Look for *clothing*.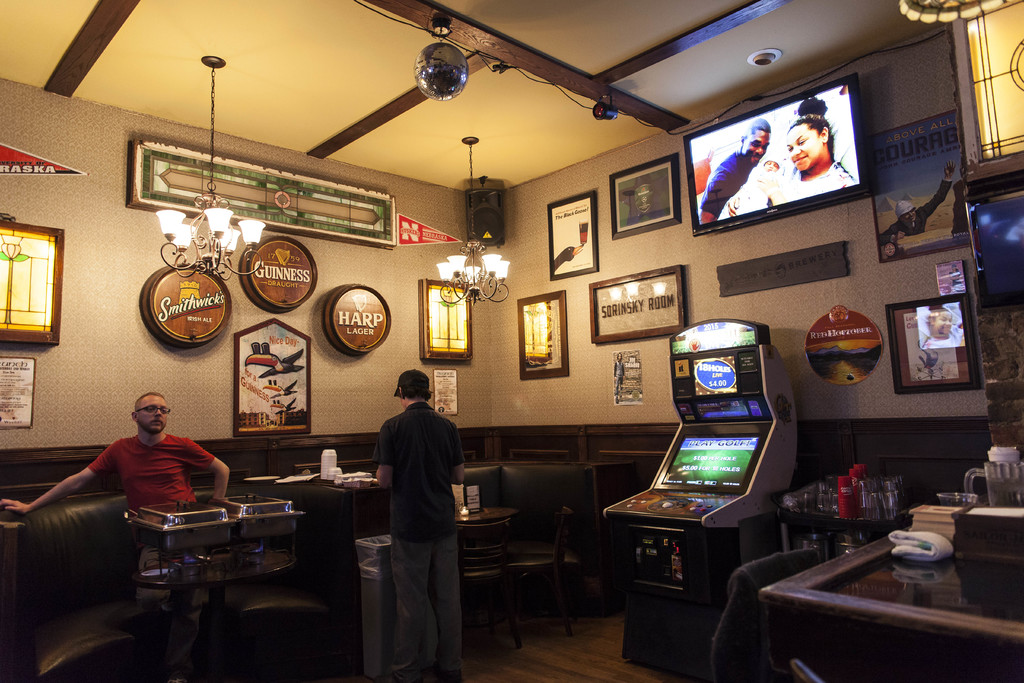
Found: [771,155,852,204].
